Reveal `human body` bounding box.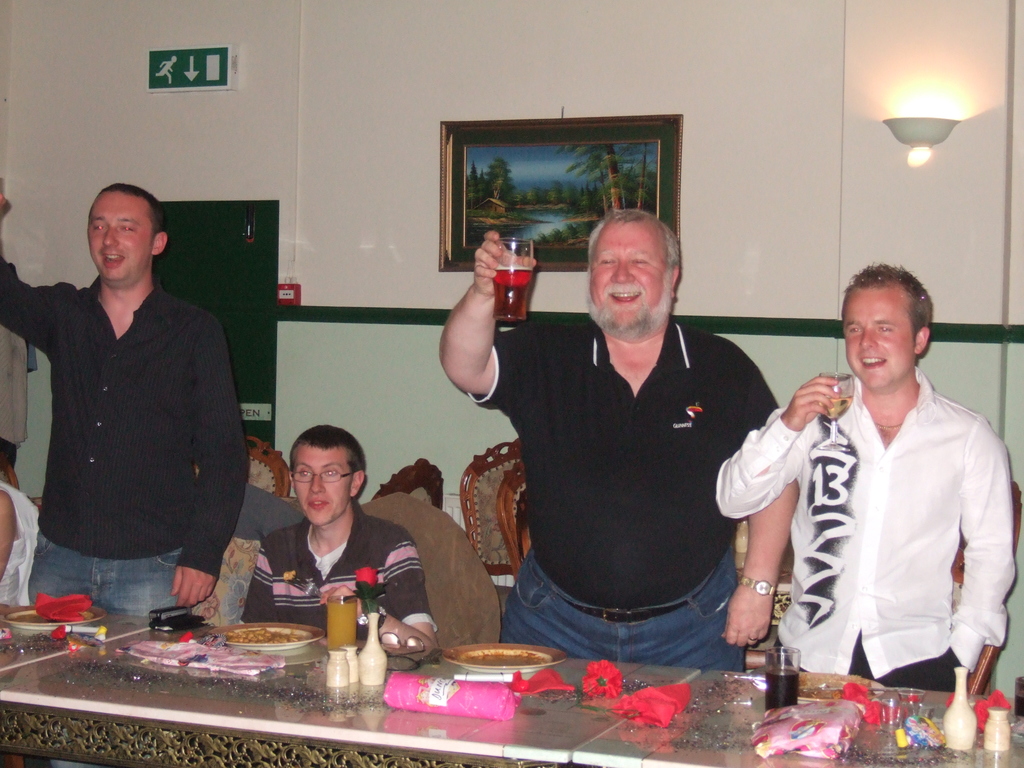
Revealed: l=439, t=201, r=779, b=671.
